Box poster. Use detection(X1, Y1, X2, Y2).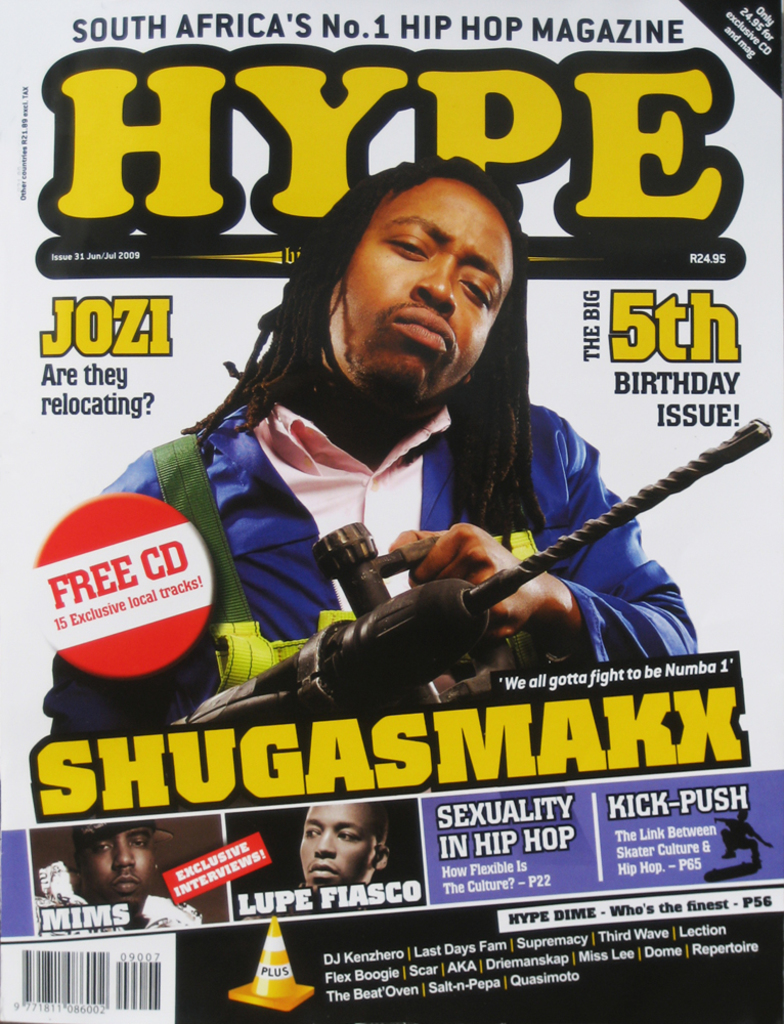
detection(0, 0, 783, 1023).
